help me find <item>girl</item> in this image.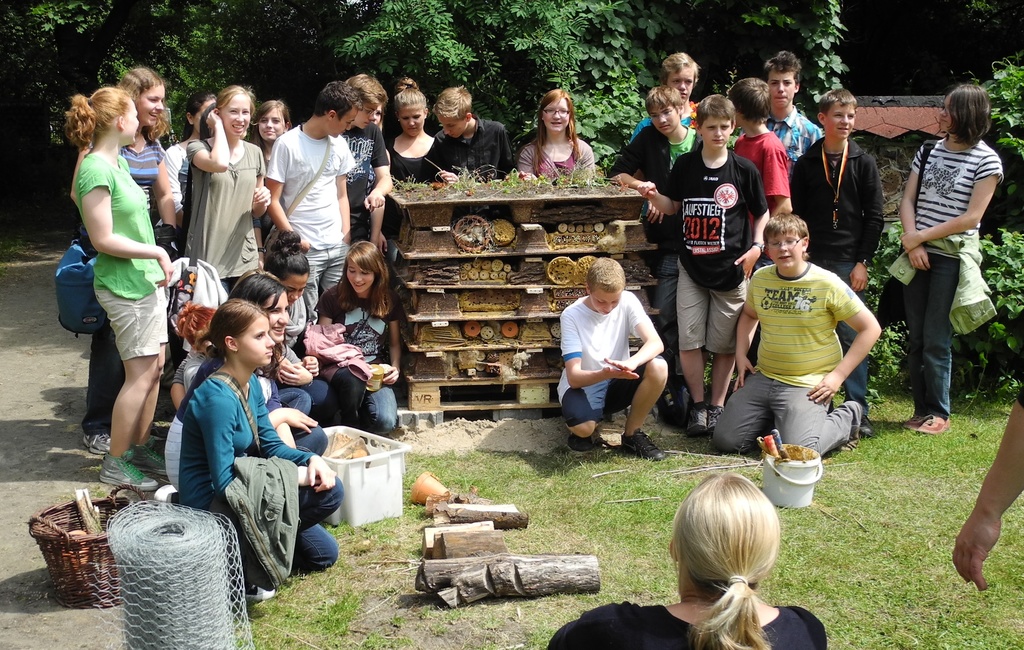
Found it: rect(156, 86, 216, 250).
